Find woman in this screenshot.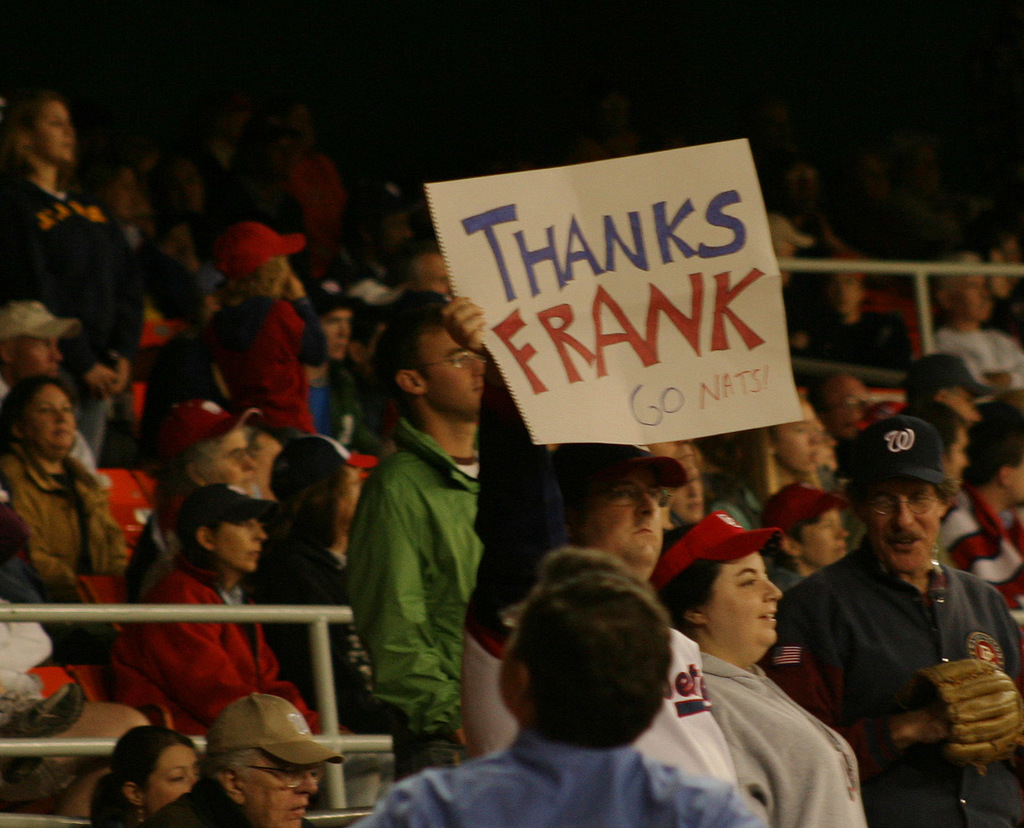
The bounding box for woman is [3, 379, 134, 580].
